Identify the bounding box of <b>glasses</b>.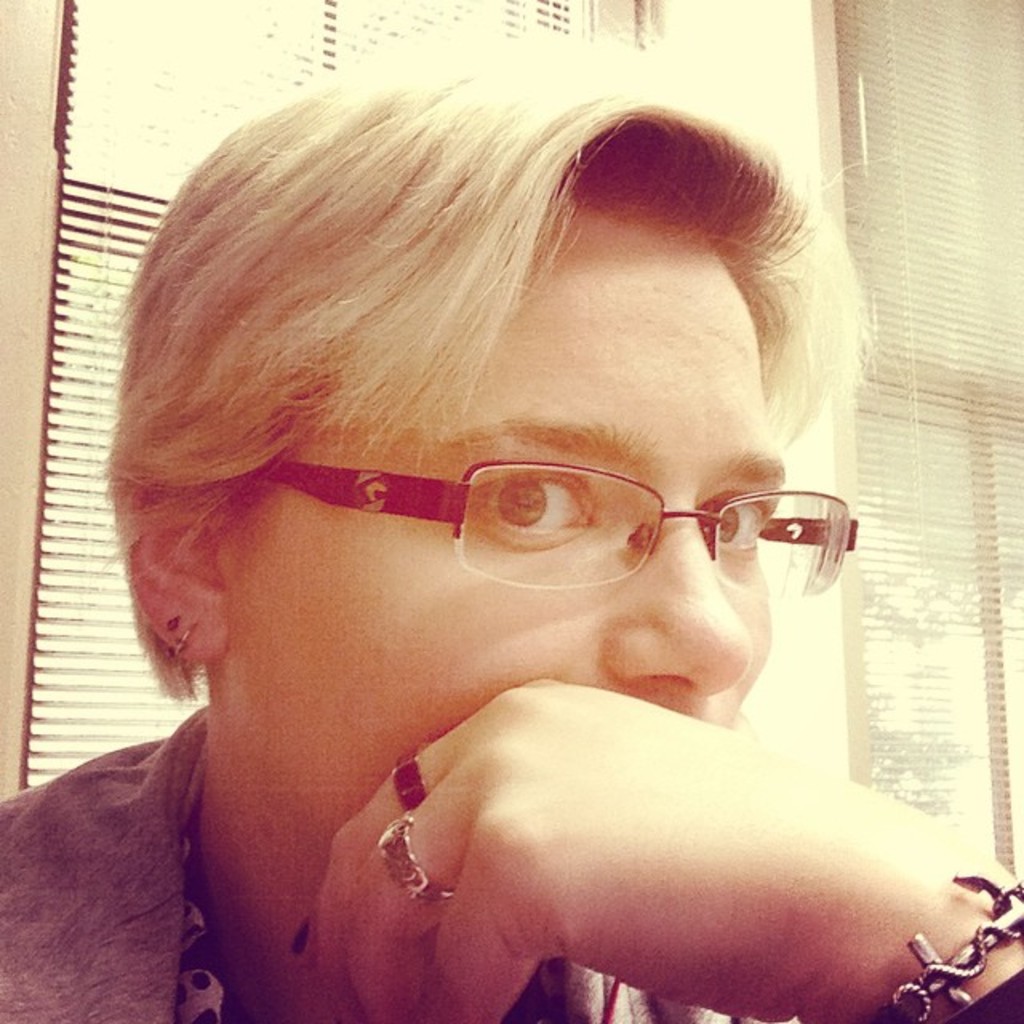
bbox=[202, 418, 874, 592].
